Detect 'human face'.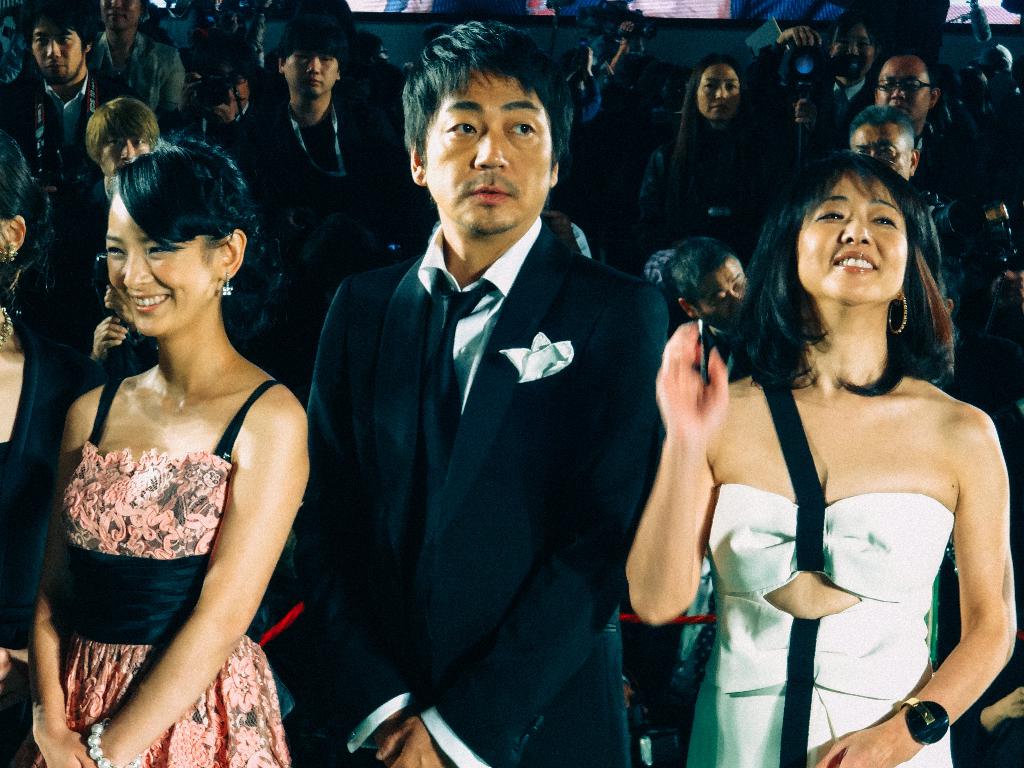
Detected at select_region(422, 67, 553, 239).
